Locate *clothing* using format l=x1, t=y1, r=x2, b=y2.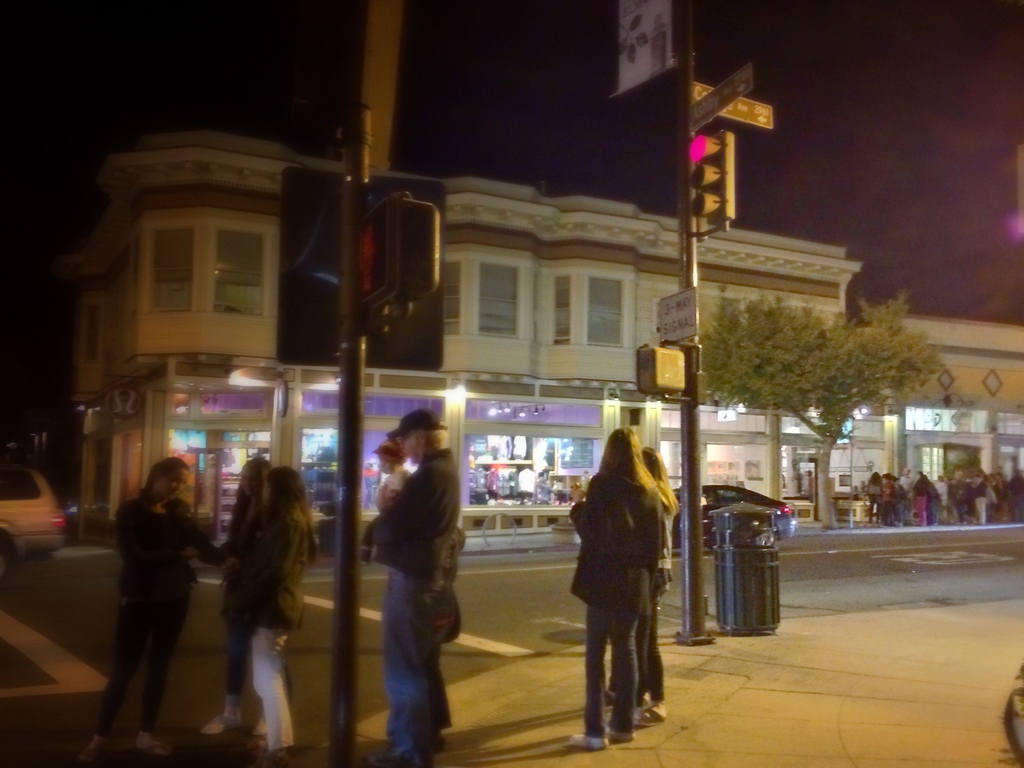
l=239, t=503, r=306, b=752.
